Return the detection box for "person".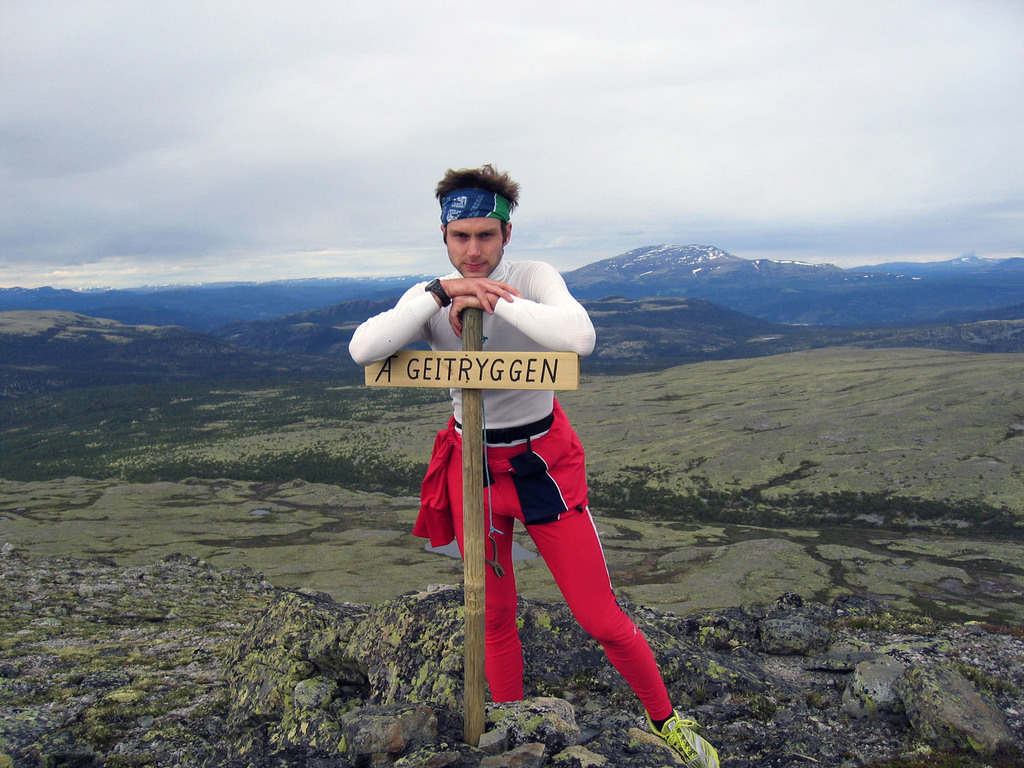
x1=343, y1=168, x2=720, y2=767.
